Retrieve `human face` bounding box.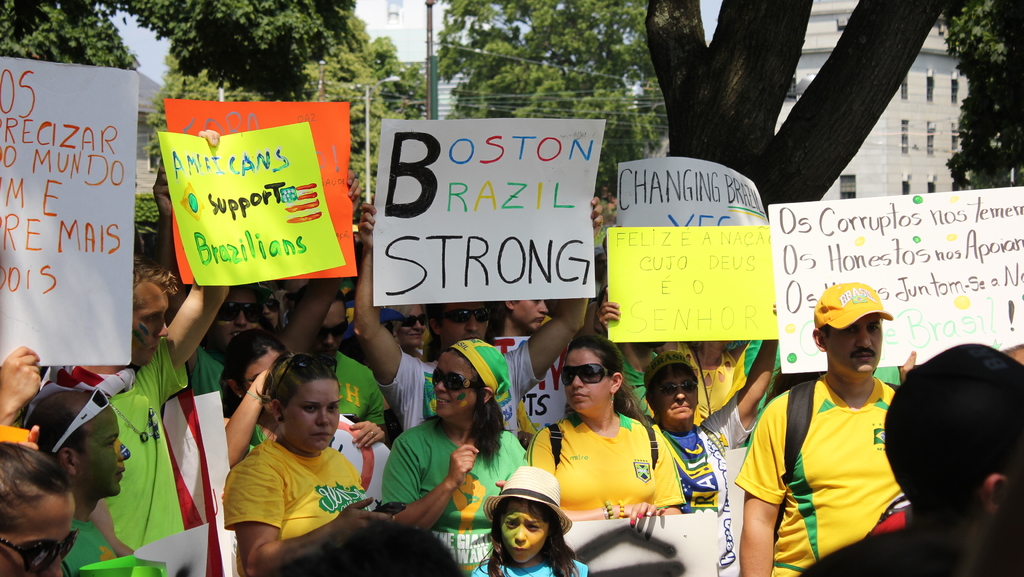
Bounding box: (left=209, top=282, right=271, bottom=350).
